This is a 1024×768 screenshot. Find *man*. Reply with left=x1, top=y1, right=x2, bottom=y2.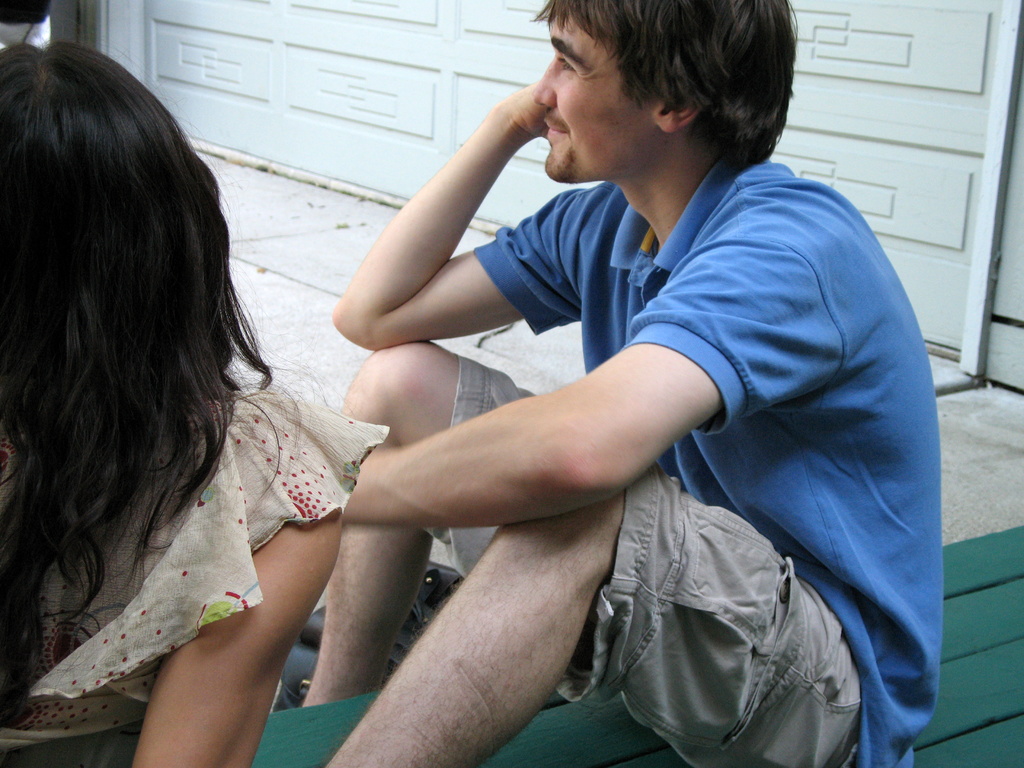
left=191, top=17, right=948, bottom=763.
